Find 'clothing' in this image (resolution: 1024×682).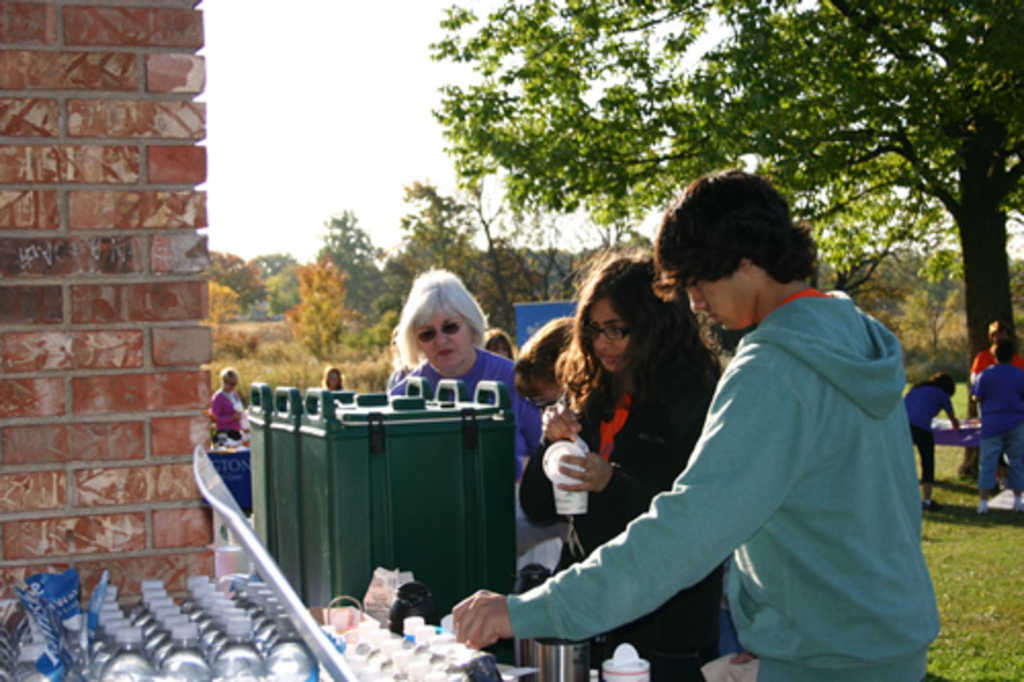
select_region(901, 381, 952, 494).
